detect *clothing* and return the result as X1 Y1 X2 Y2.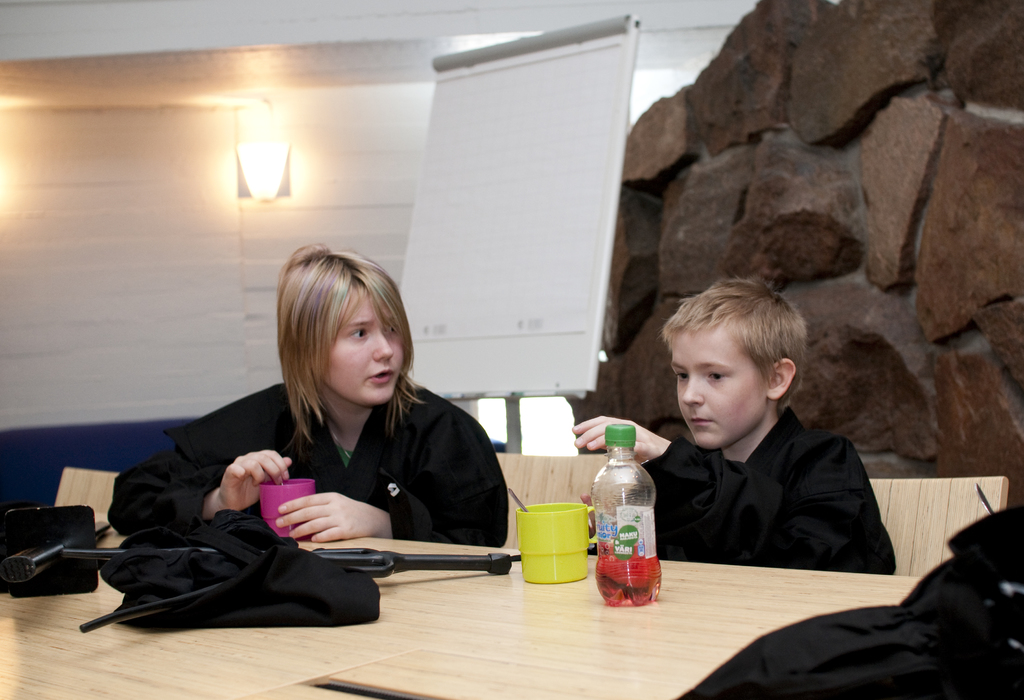
111 376 502 549.
